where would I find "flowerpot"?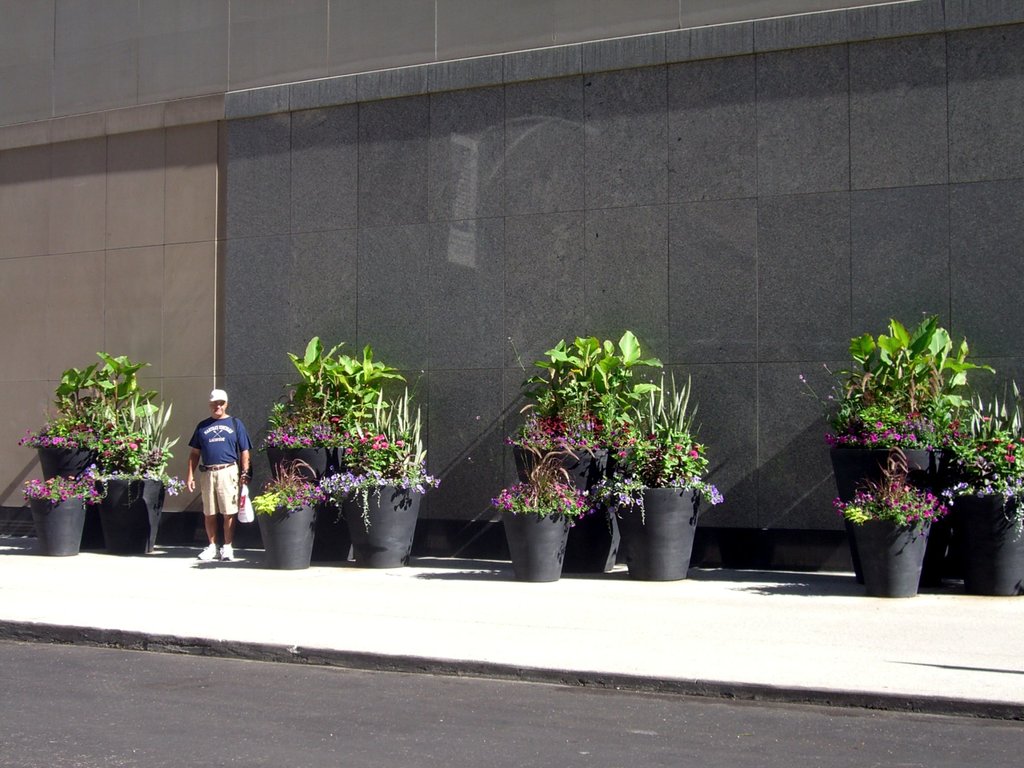
At (340, 480, 427, 566).
